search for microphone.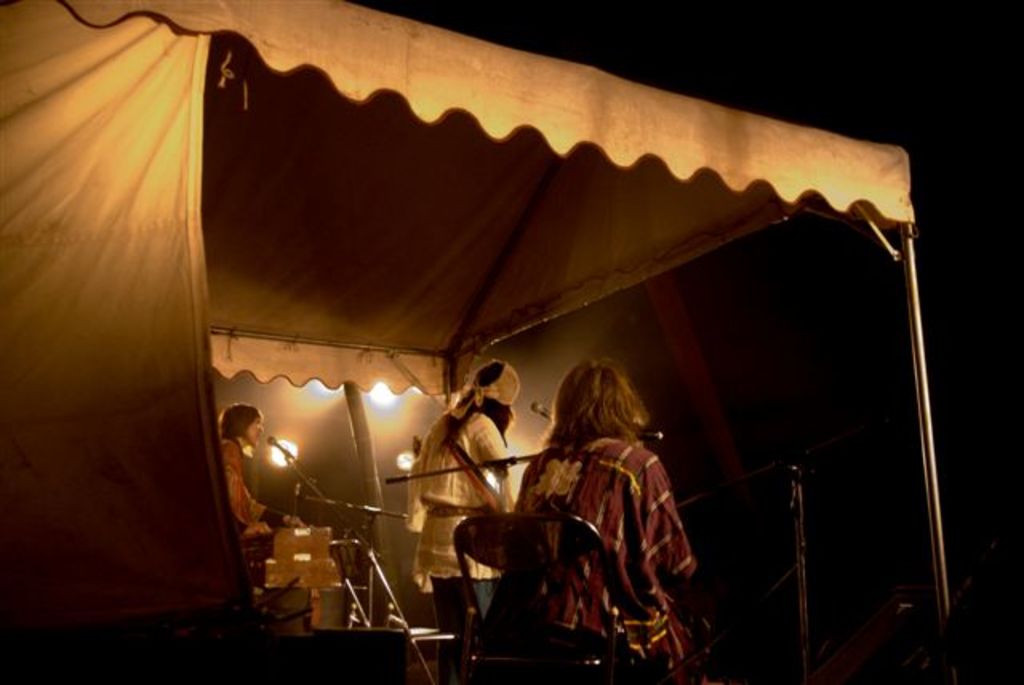
Found at (262, 426, 304, 461).
